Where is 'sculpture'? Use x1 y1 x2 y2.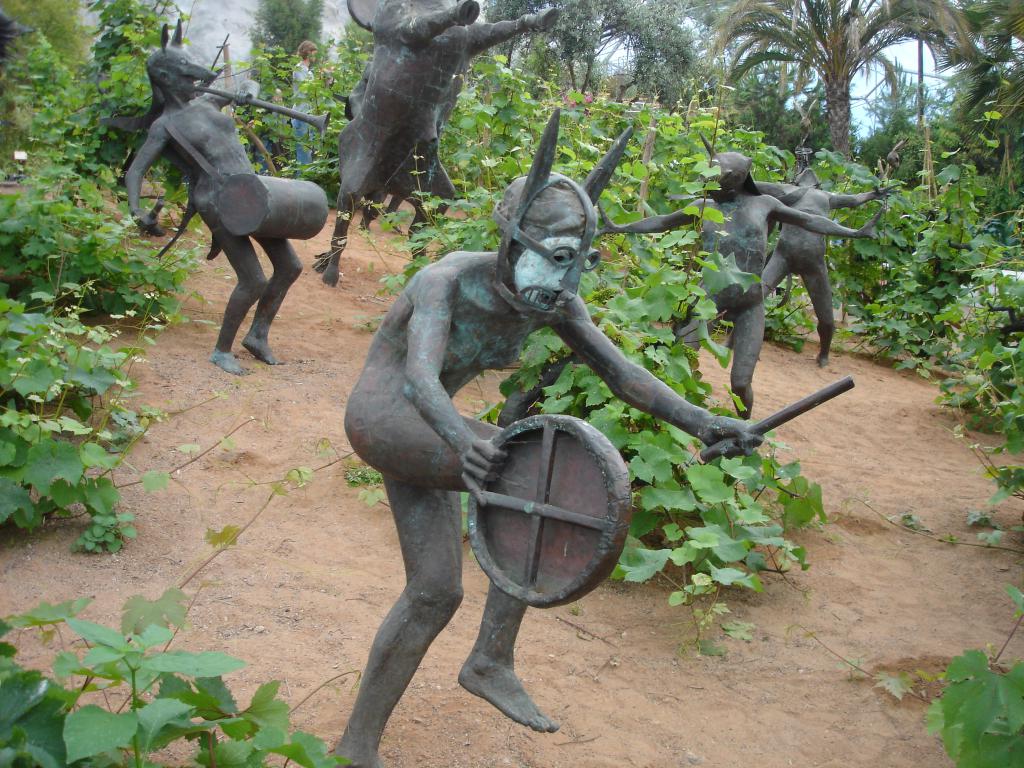
749 139 900 374.
